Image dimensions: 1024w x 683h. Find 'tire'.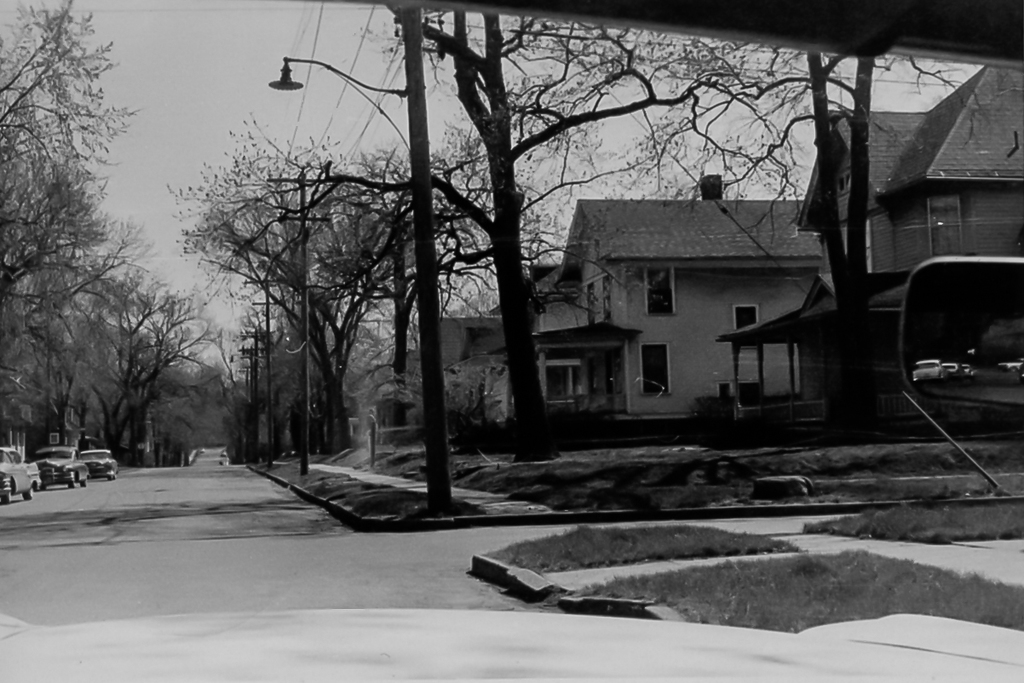
Rect(67, 480, 77, 488).
